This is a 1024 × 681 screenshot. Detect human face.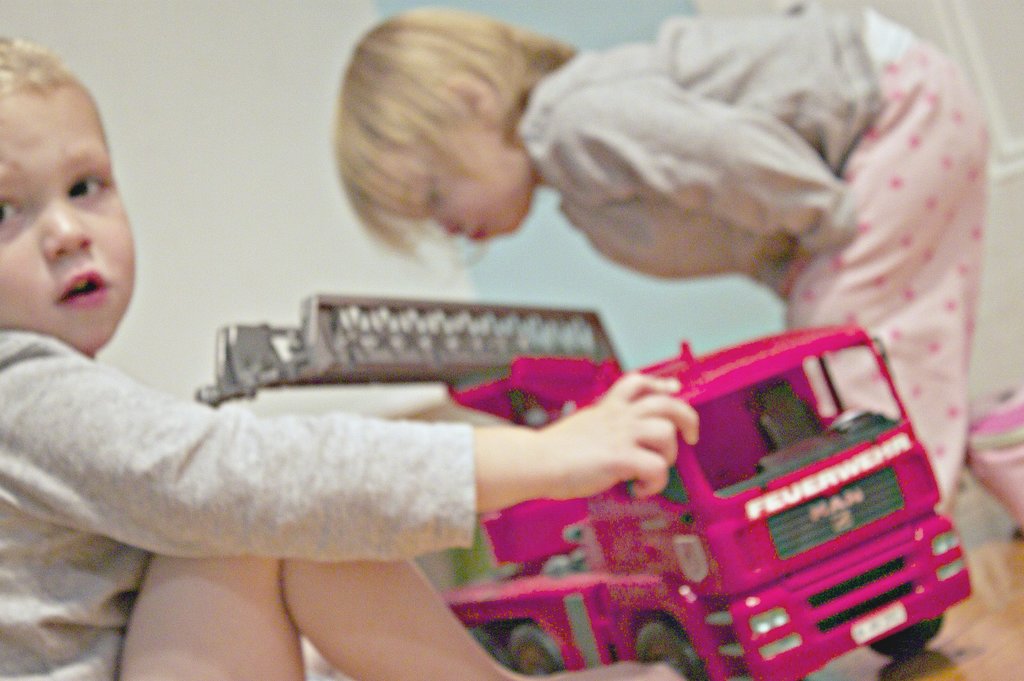
select_region(360, 115, 531, 238).
